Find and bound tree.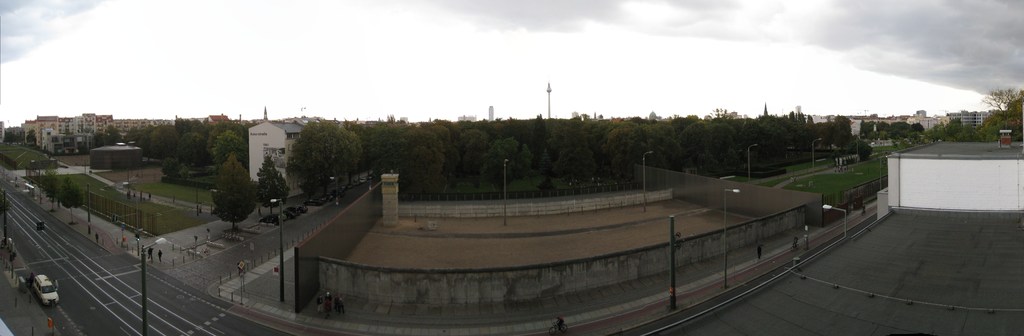
Bound: 539 151 552 186.
